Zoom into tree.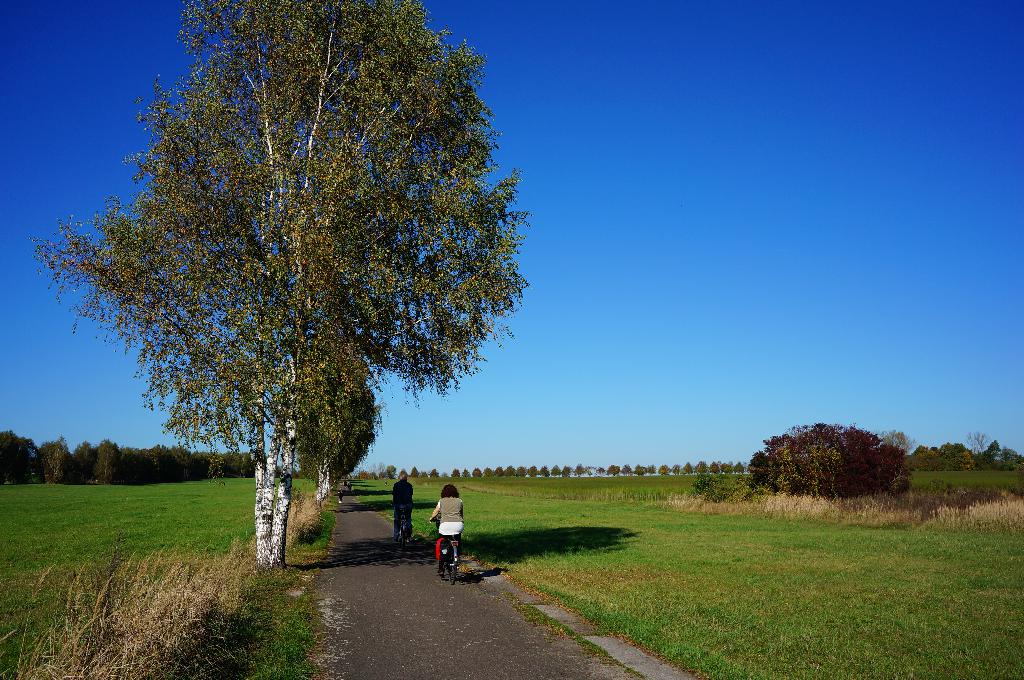
Zoom target: {"left": 68, "top": 441, "right": 97, "bottom": 485}.
